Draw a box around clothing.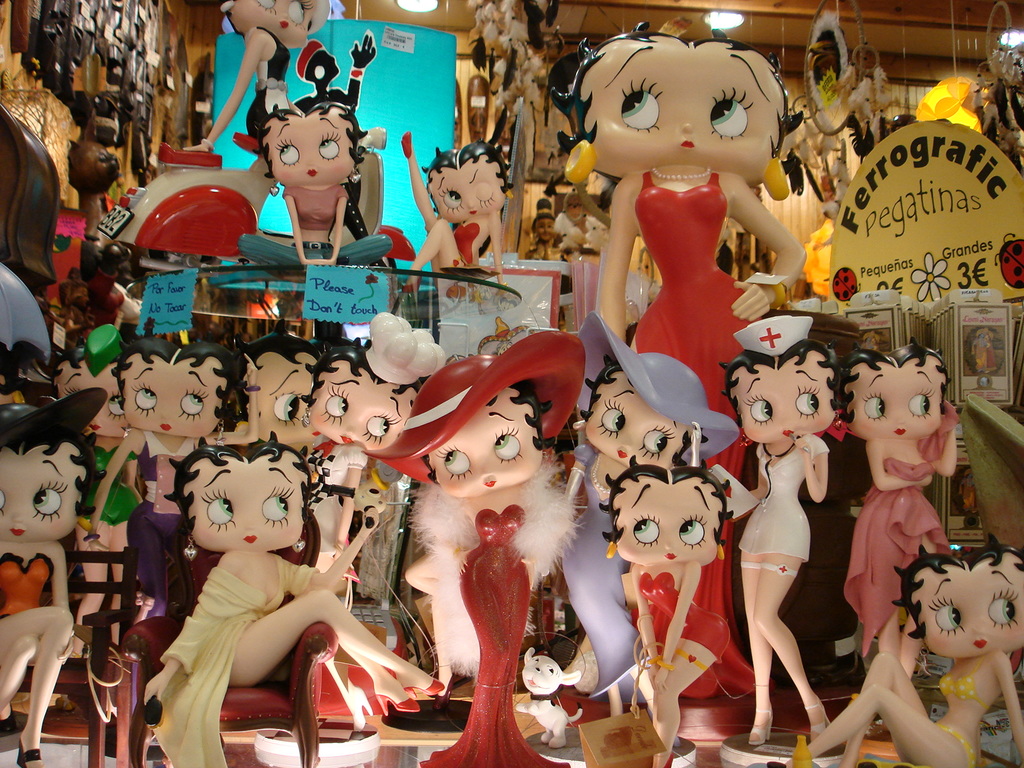
locate(639, 573, 728, 663).
